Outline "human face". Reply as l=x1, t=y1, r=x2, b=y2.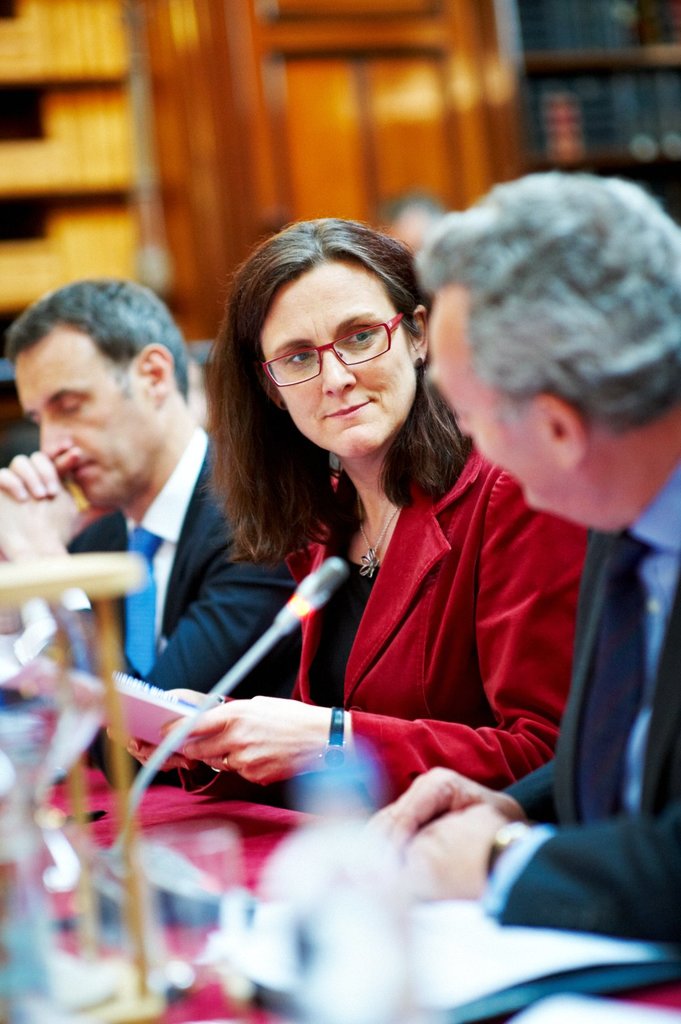
l=257, t=255, r=416, b=460.
